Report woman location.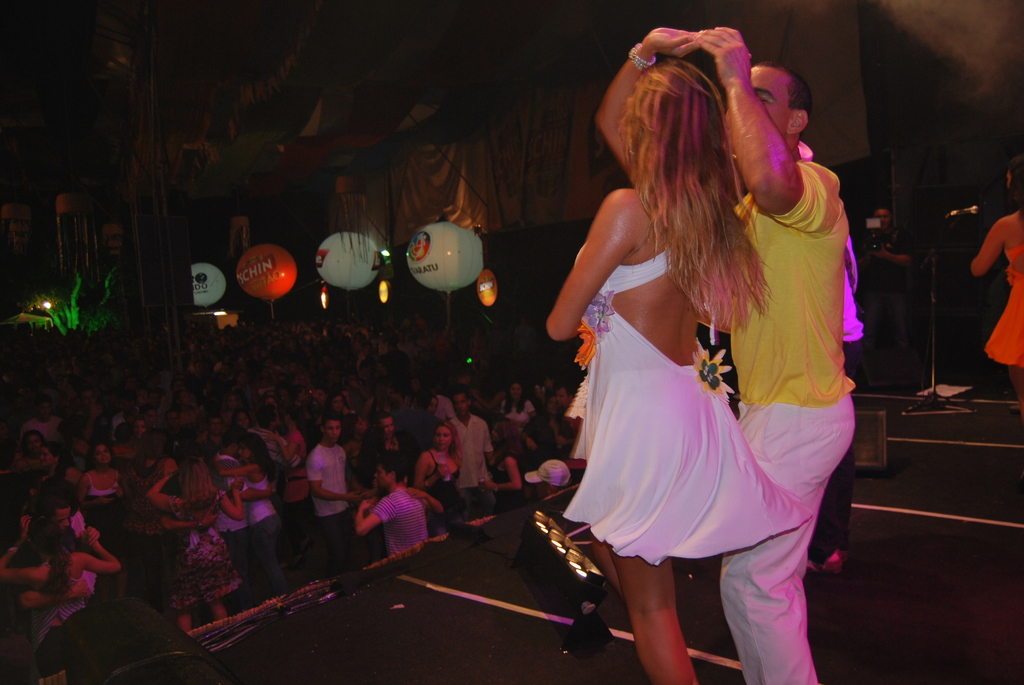
Report: (479, 419, 527, 516).
